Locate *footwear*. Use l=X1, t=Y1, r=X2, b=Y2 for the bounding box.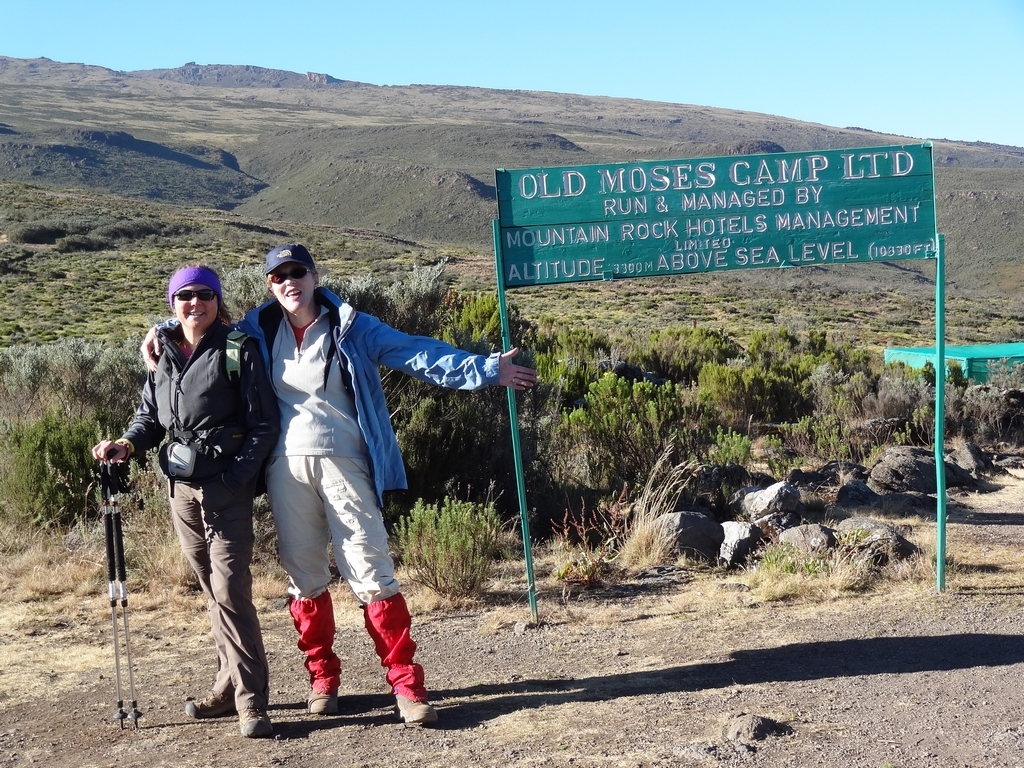
l=304, t=690, r=339, b=721.
